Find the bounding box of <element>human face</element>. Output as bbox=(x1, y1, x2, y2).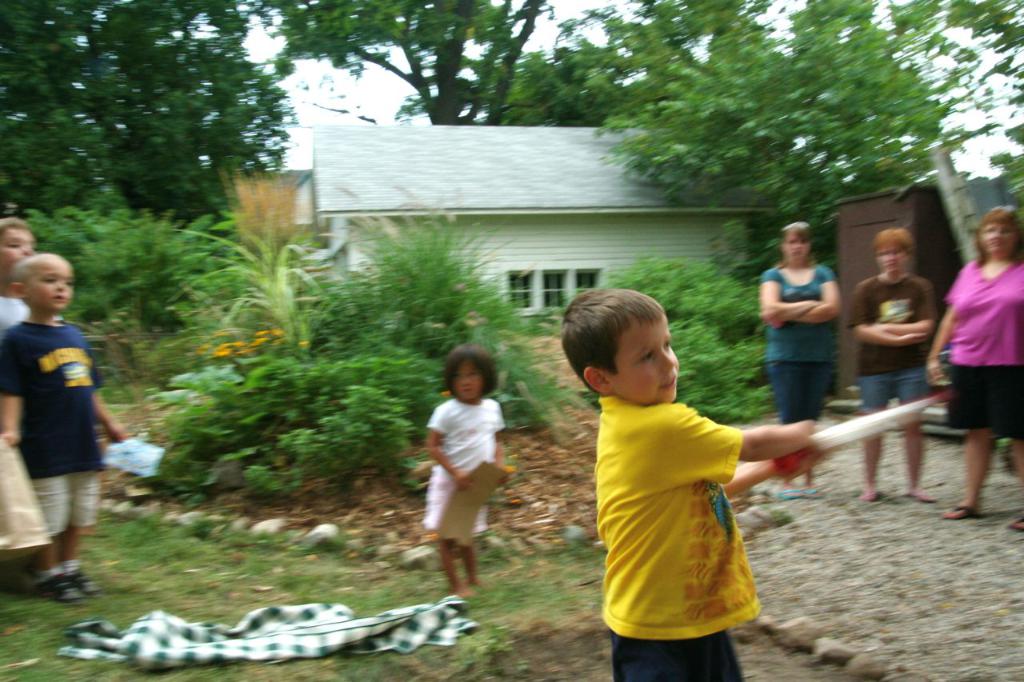
bbox=(612, 317, 678, 401).
